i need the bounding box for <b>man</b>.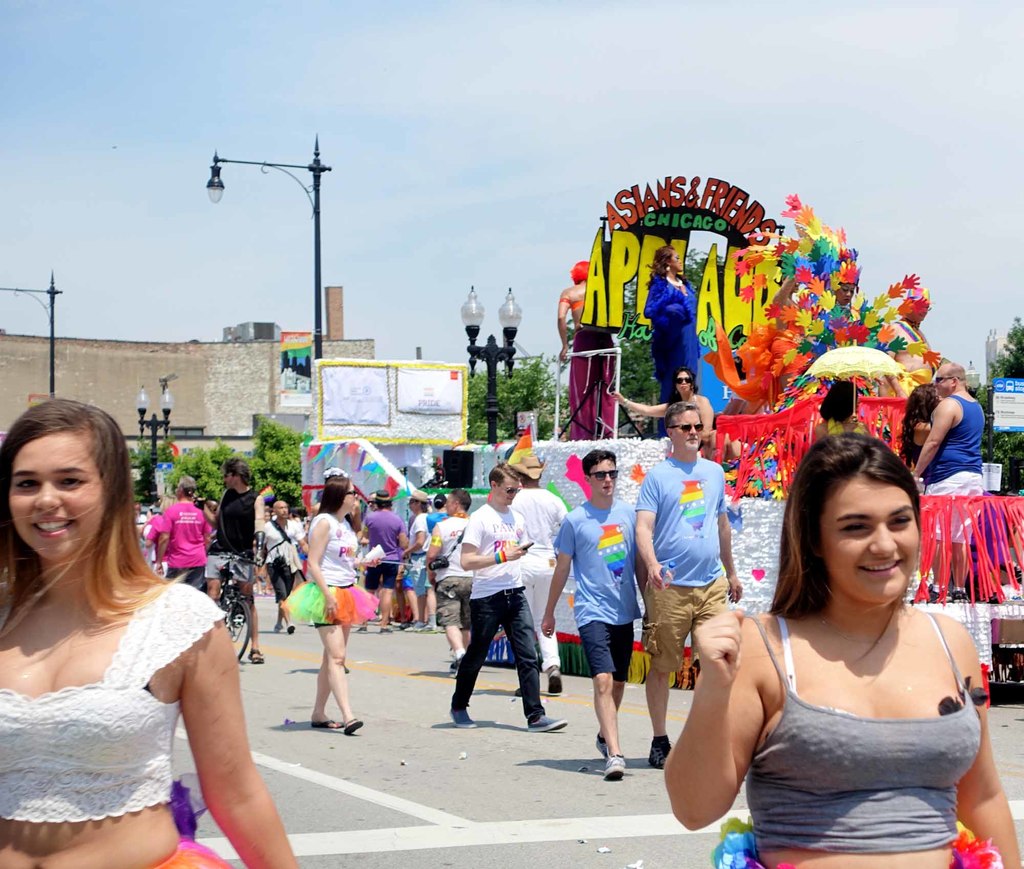
Here it is: x1=352 y1=488 x2=412 y2=635.
